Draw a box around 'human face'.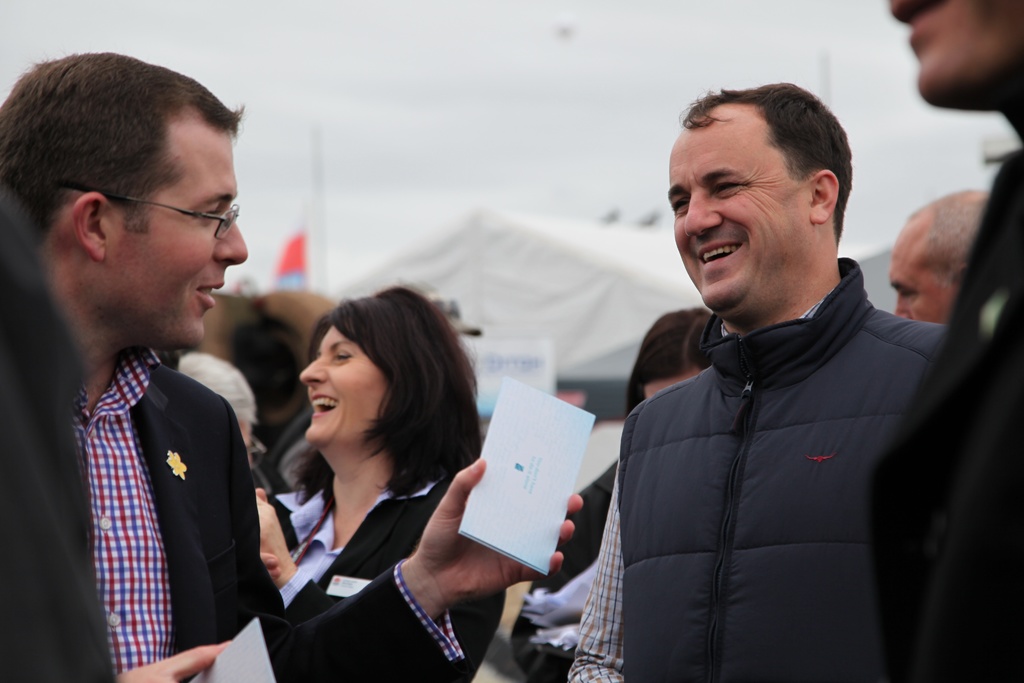
[x1=101, y1=110, x2=250, y2=350].
